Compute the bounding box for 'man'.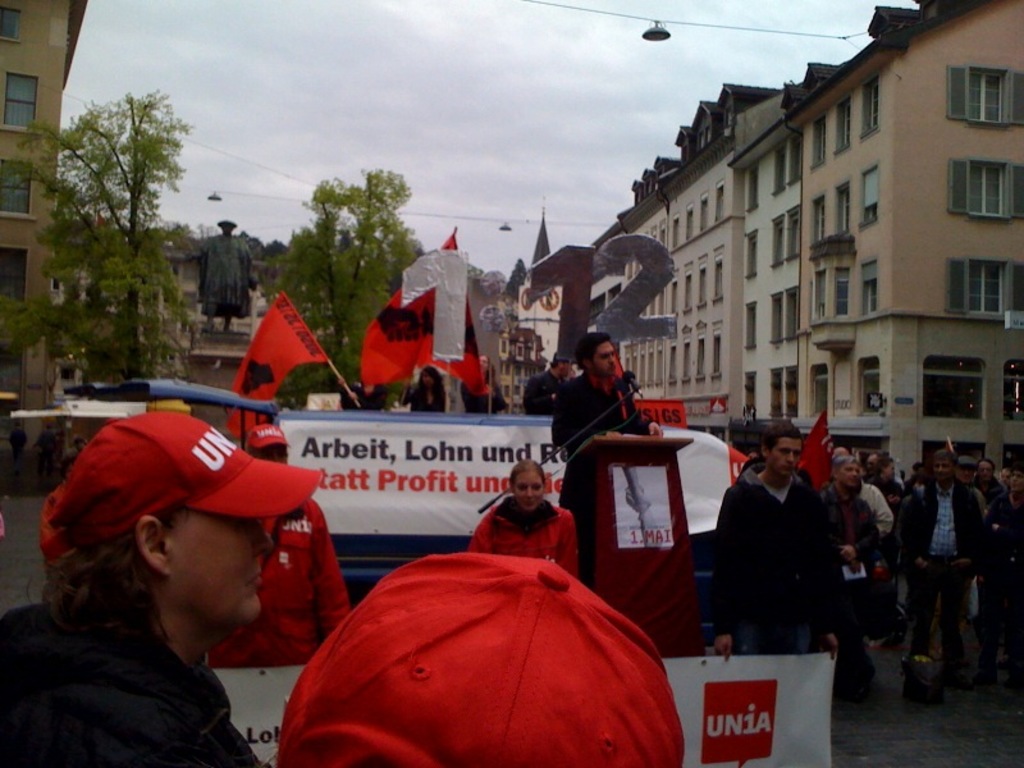
{"x1": 823, "y1": 453, "x2": 877, "y2": 694}.
